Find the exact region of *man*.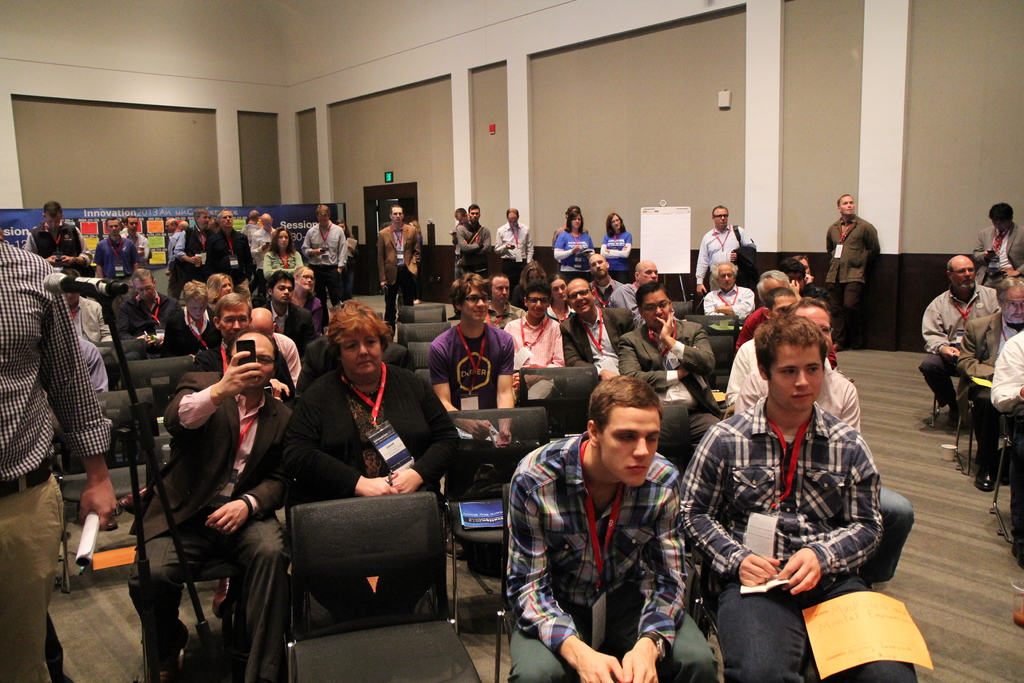
Exact region: box=[700, 261, 755, 339].
